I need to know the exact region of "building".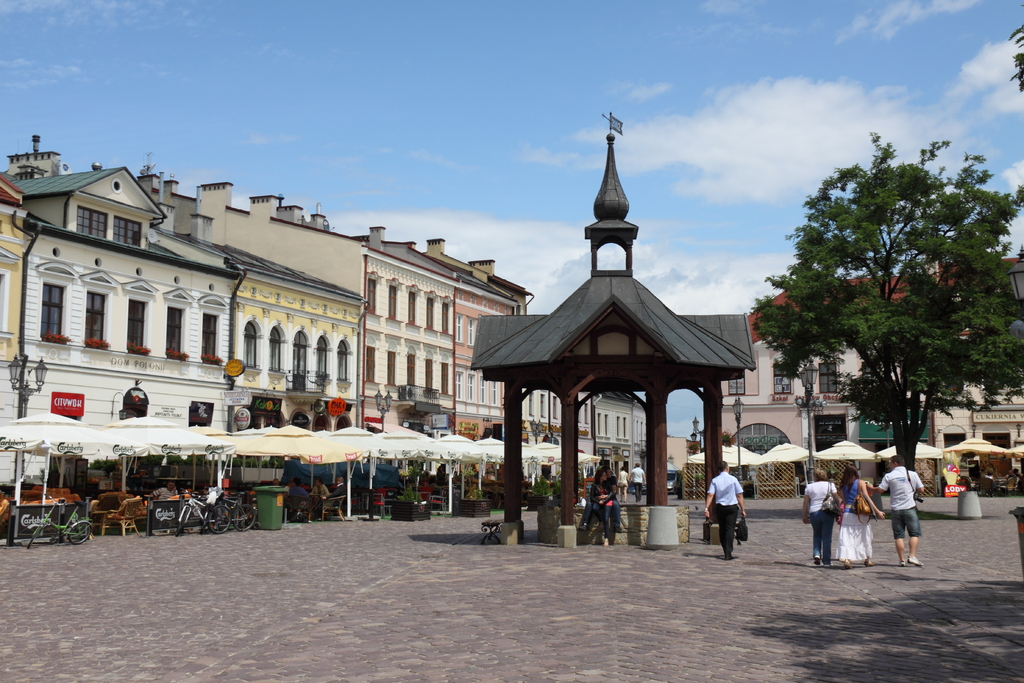
Region: <region>362, 230, 450, 478</region>.
